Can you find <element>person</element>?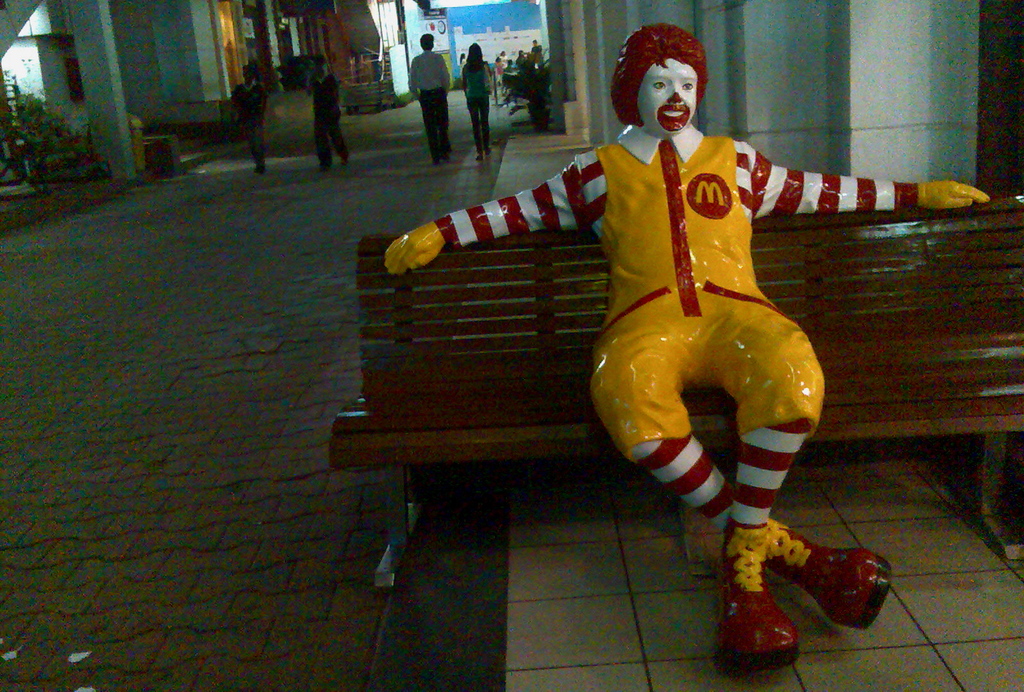
Yes, bounding box: locate(228, 66, 270, 179).
